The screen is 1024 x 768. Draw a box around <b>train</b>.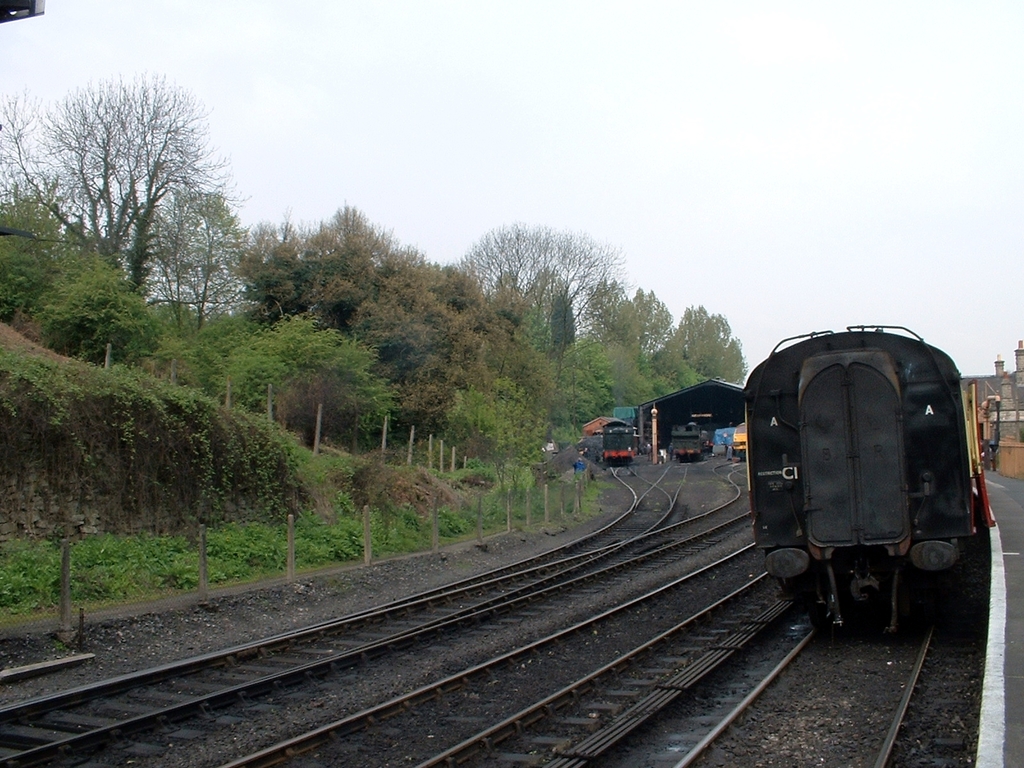
bbox(582, 414, 640, 463).
